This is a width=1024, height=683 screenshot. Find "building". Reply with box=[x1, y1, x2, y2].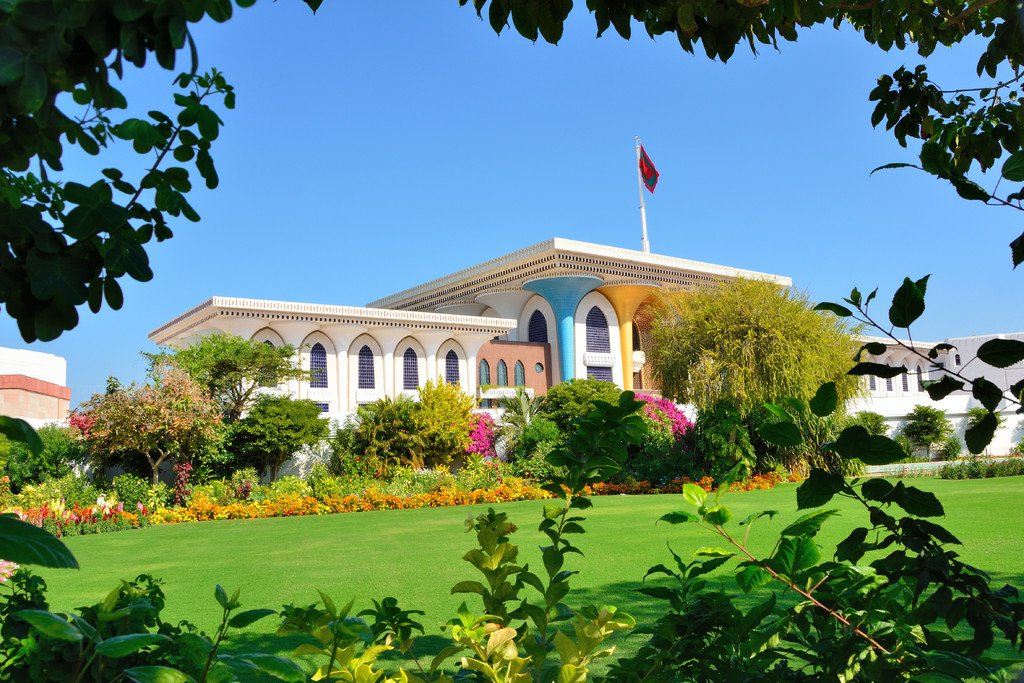
box=[844, 336, 1023, 454].
